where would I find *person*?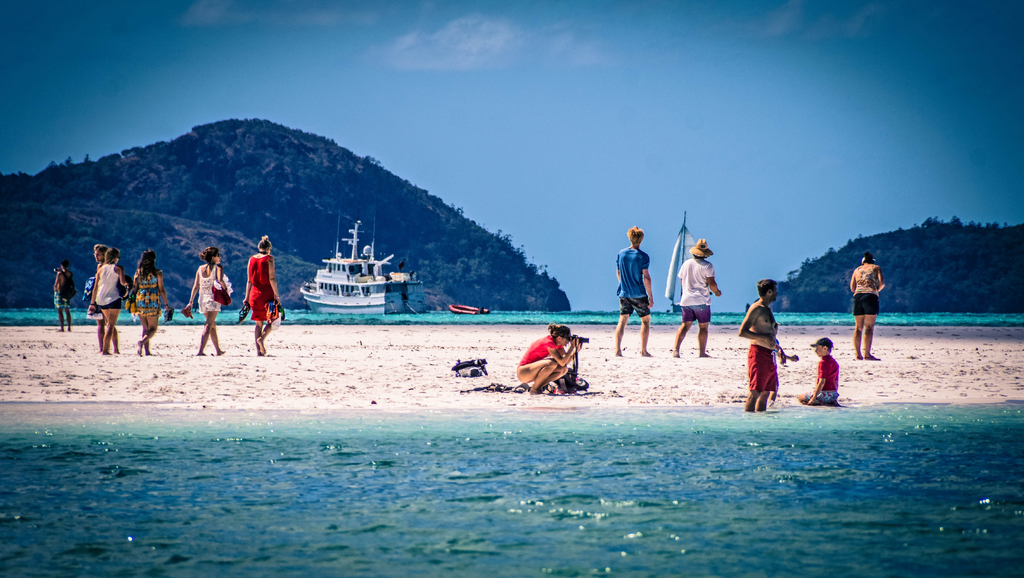
At 181/243/230/357.
